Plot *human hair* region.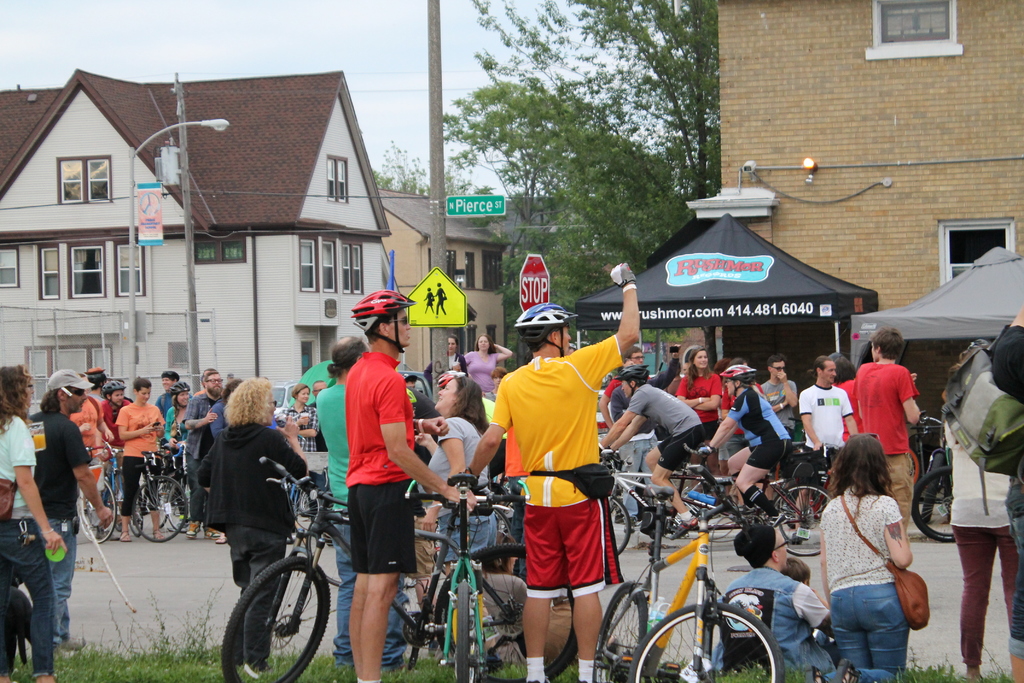
Plotted at pyautogui.locateOnScreen(323, 336, 364, 379).
